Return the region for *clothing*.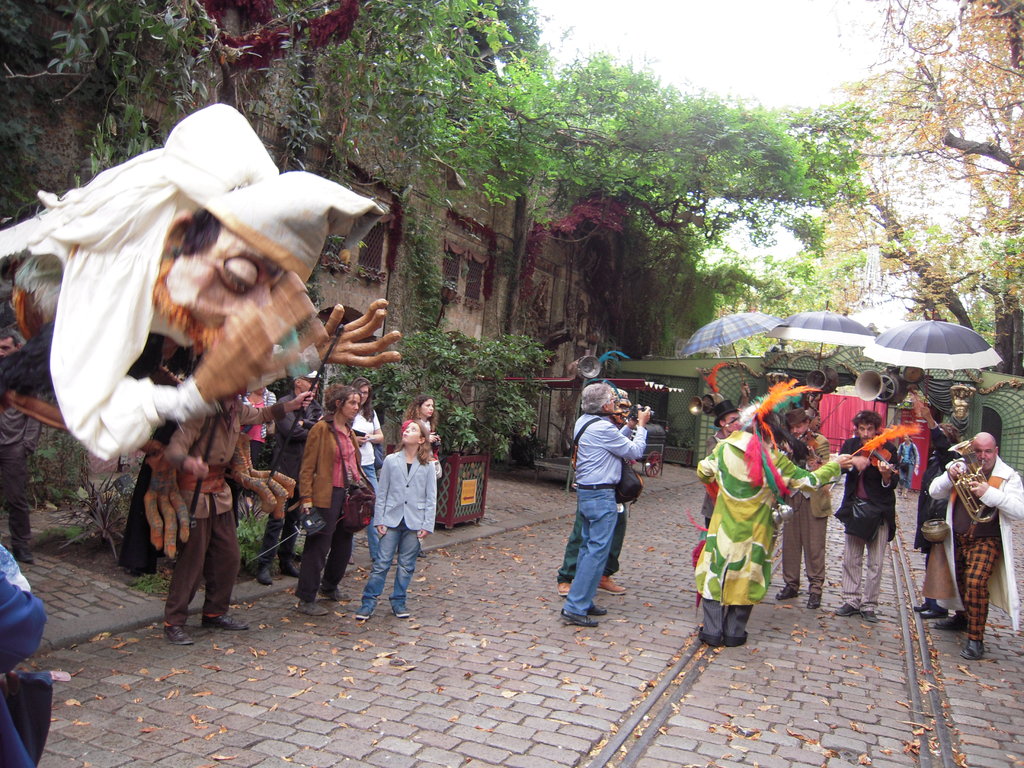
bbox=(694, 428, 845, 647).
